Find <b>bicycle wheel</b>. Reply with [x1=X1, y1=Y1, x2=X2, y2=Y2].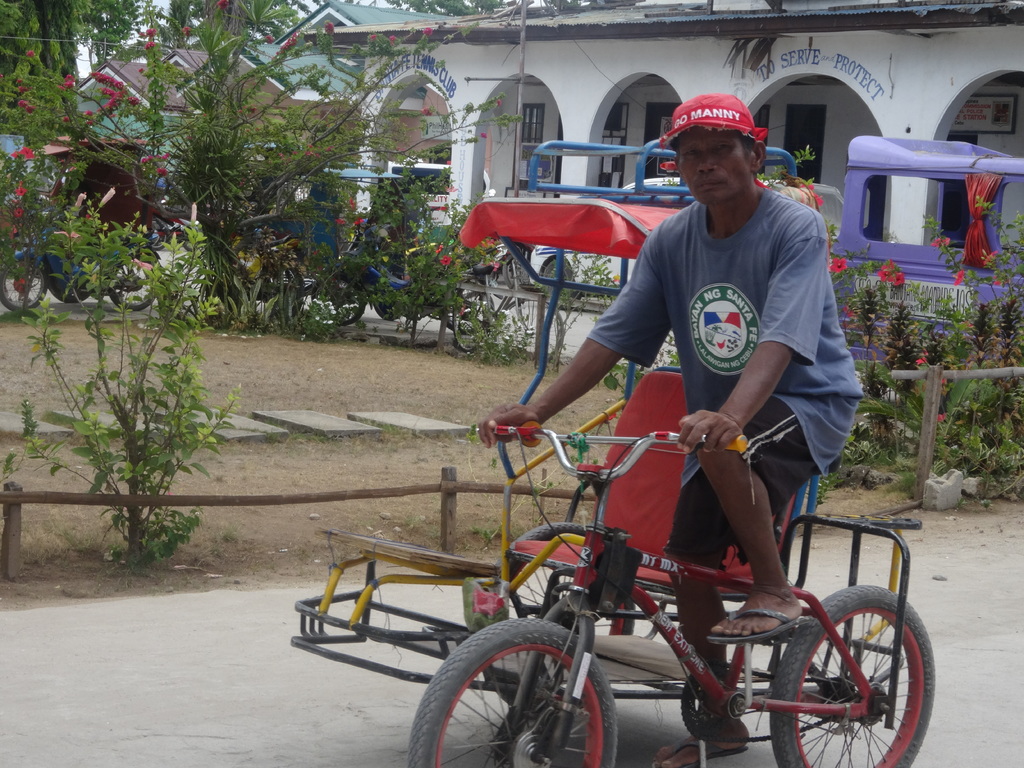
[x1=452, y1=291, x2=498, y2=362].
